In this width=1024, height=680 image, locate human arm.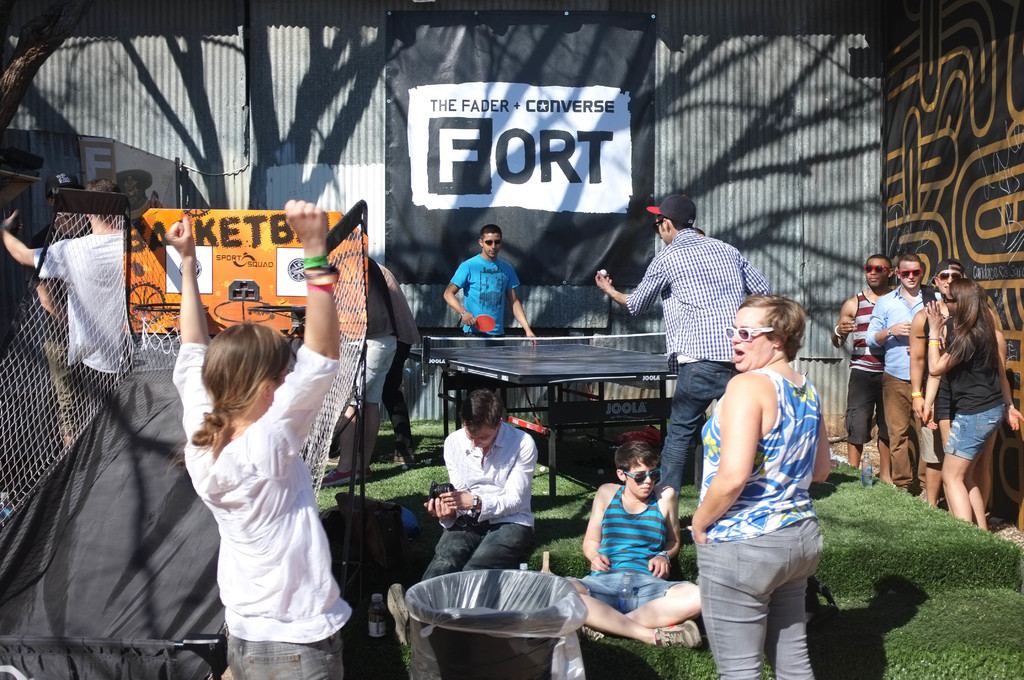
Bounding box: (590,250,665,317).
